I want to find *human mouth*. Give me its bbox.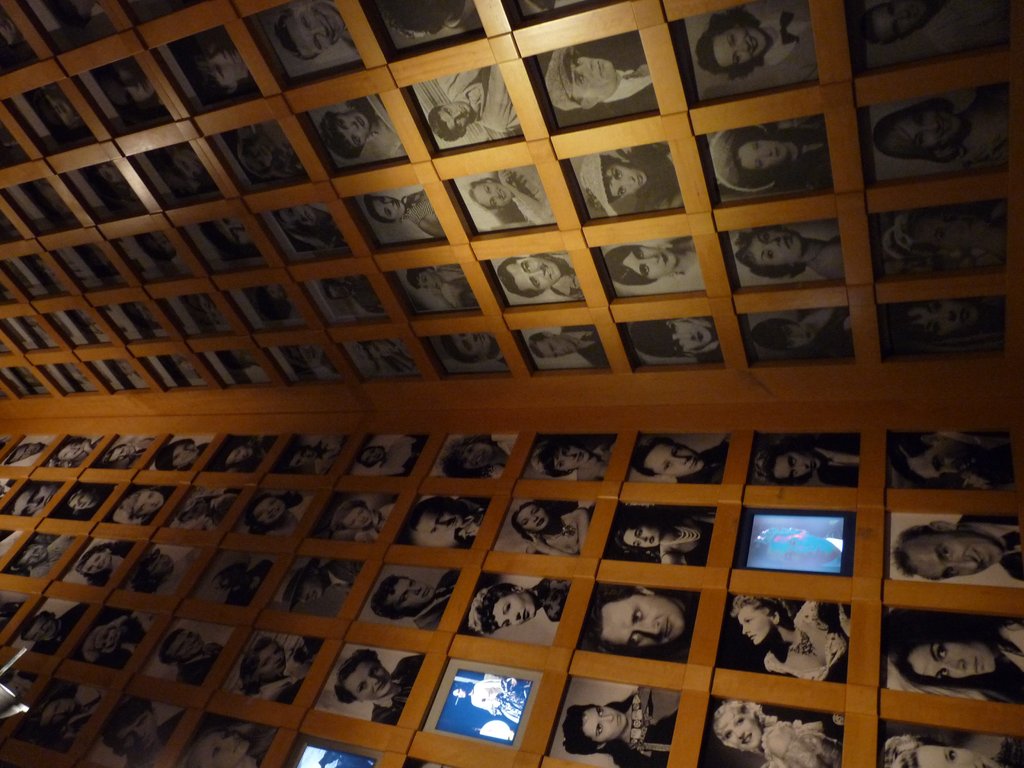
[x1=664, y1=618, x2=672, y2=636].
